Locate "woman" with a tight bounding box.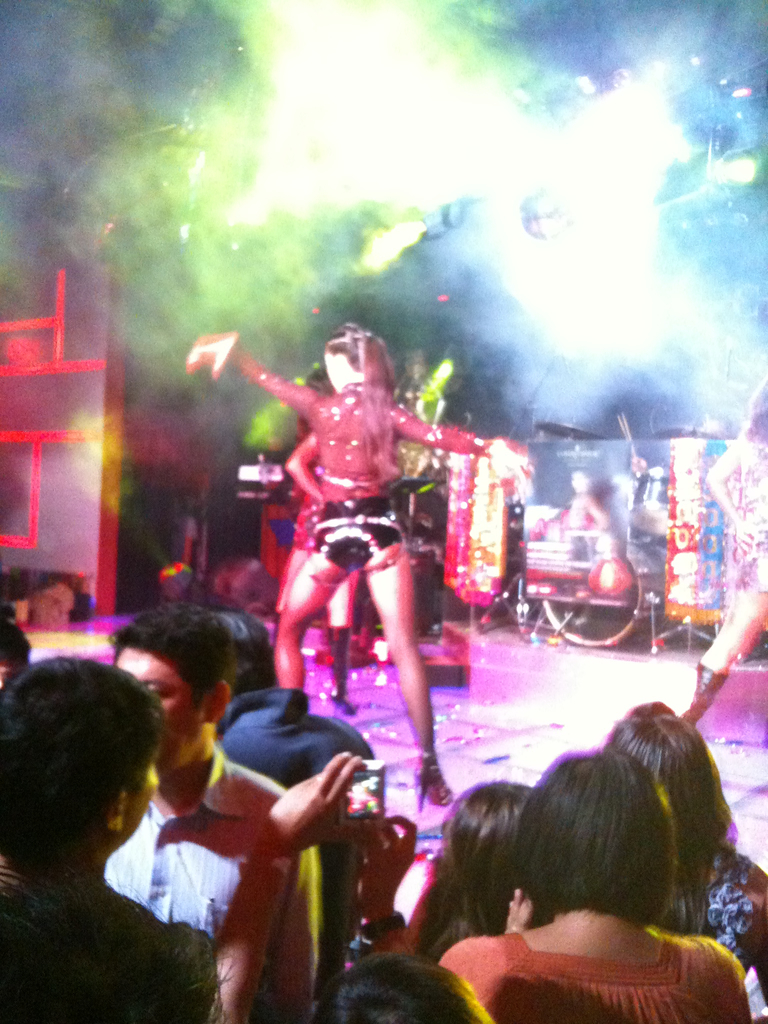
614,685,767,1008.
